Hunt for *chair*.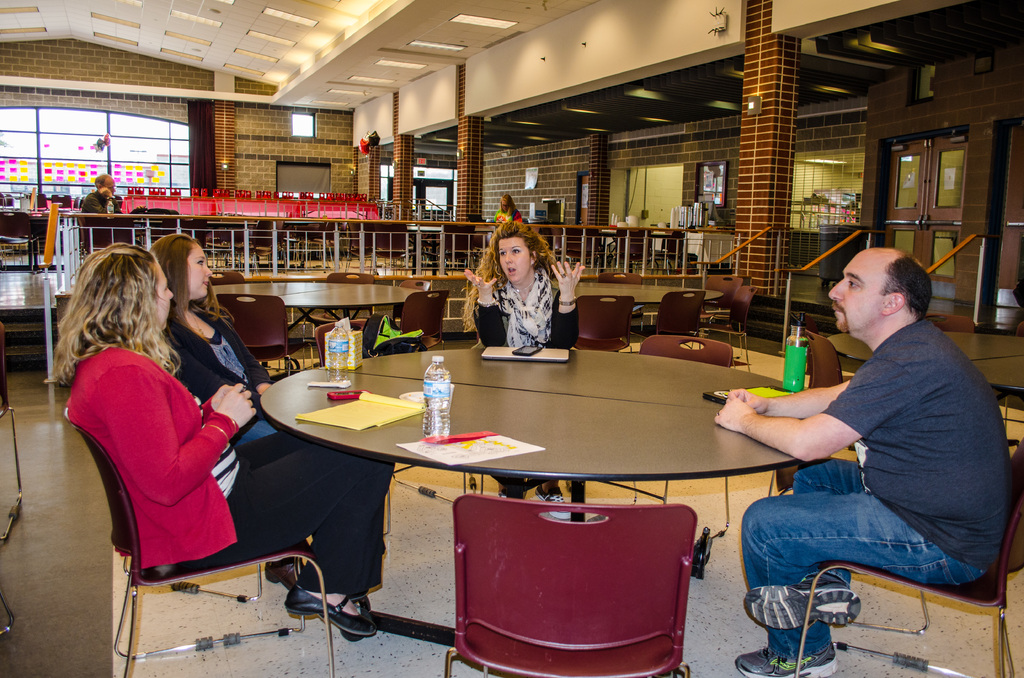
Hunted down at <box>392,279,431,321</box>.
